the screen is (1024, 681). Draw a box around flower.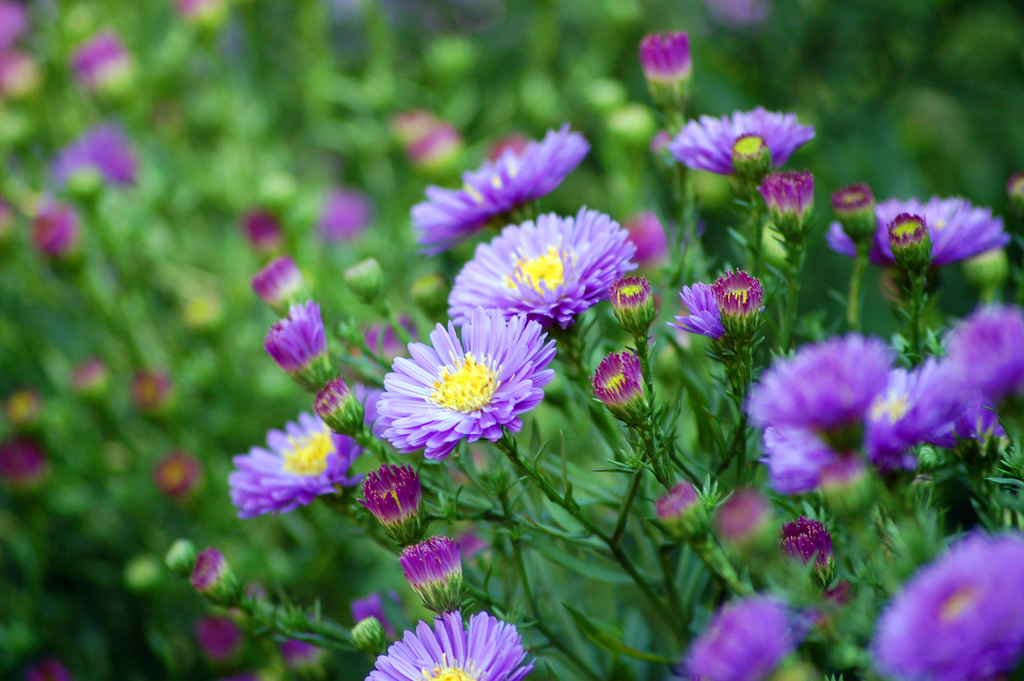
(x1=959, y1=240, x2=1009, y2=295).
